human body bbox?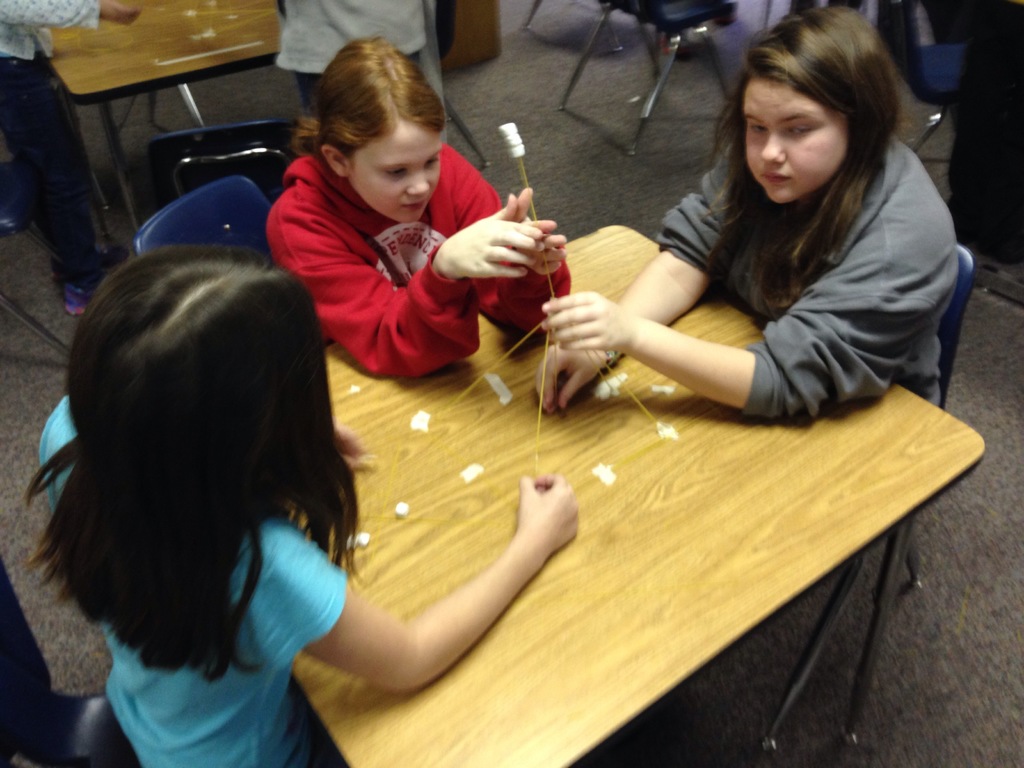
<box>0,0,134,322</box>
